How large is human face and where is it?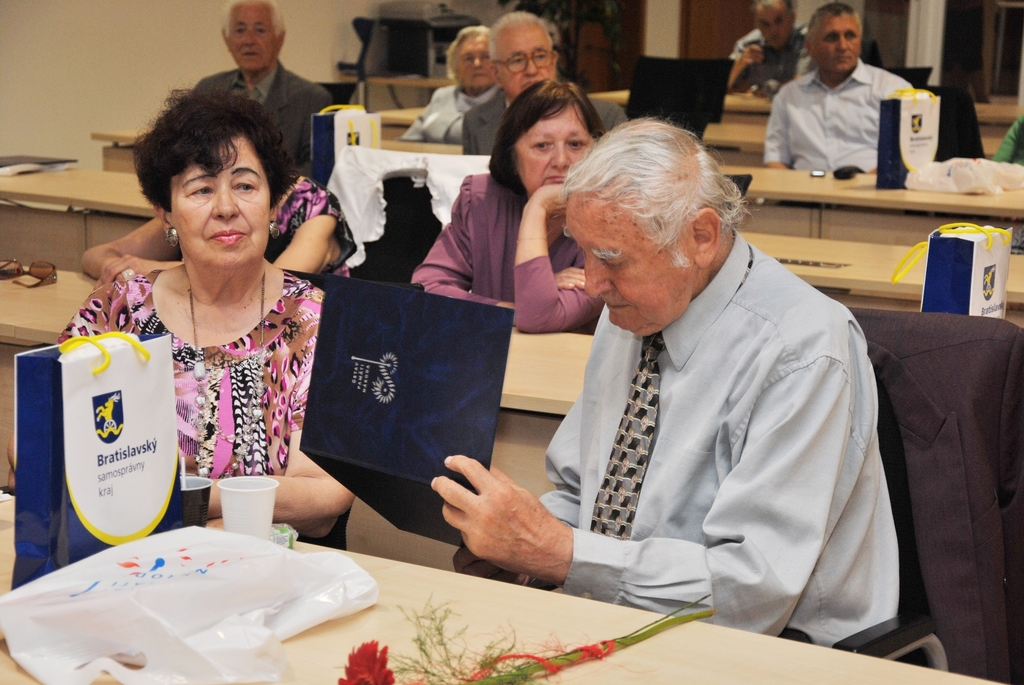
Bounding box: [227,0,275,70].
